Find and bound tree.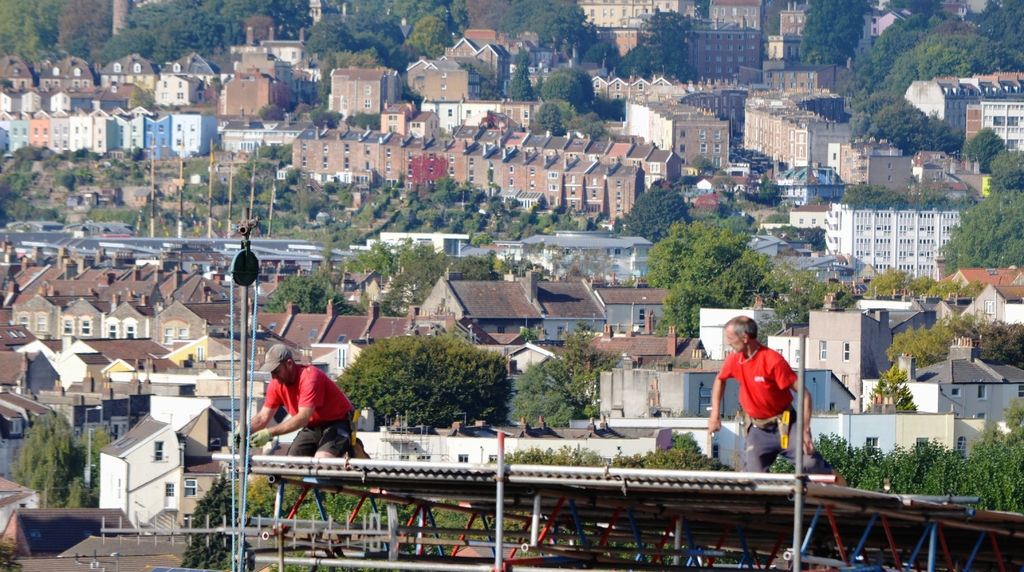
Bound: x1=6 y1=400 x2=102 y2=516.
